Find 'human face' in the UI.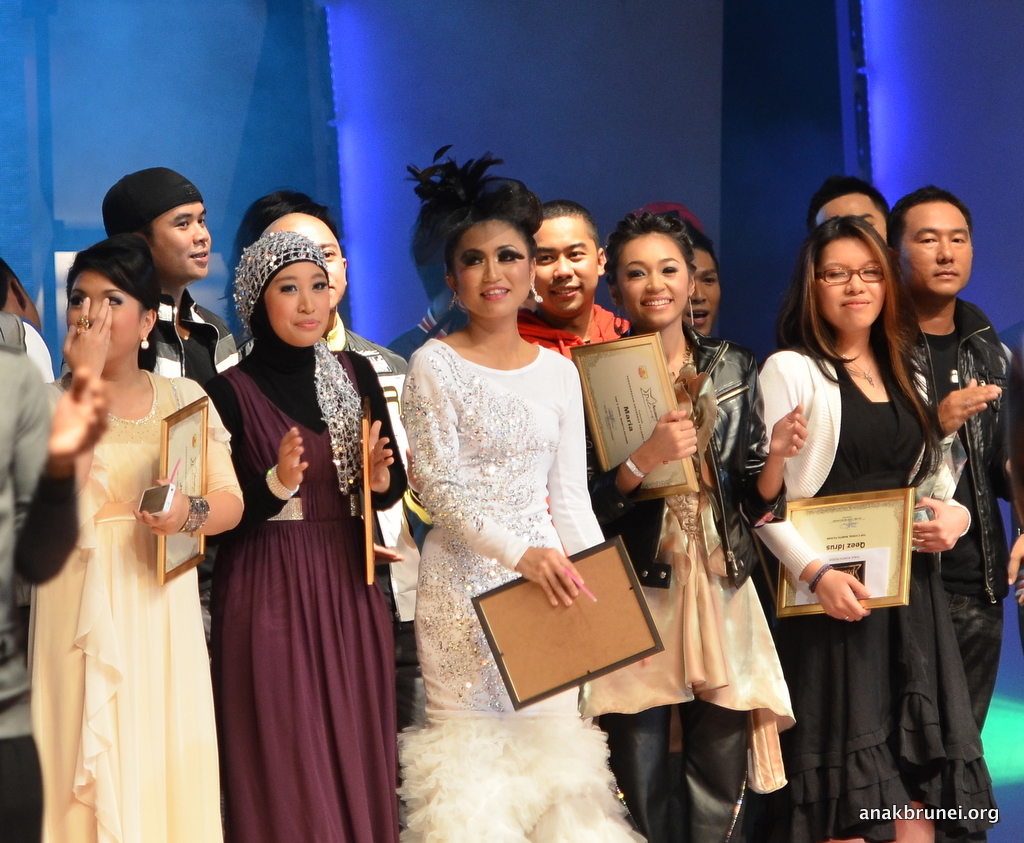
UI element at box=[816, 194, 887, 244].
